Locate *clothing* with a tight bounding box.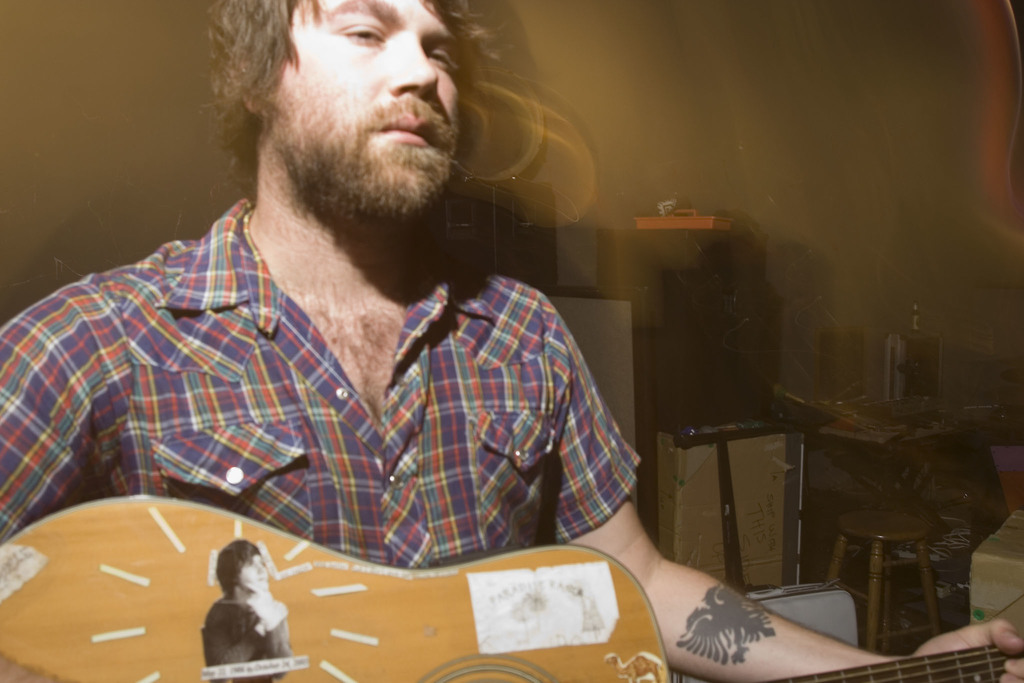
<bbox>200, 595, 293, 674</bbox>.
